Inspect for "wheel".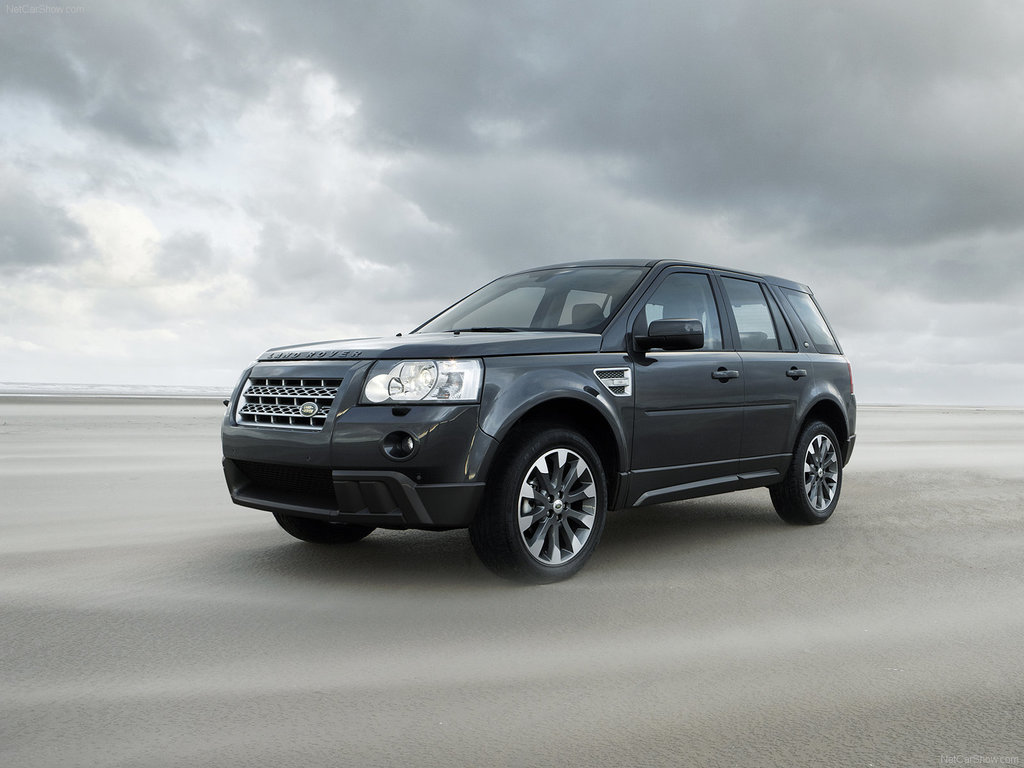
Inspection: <bbox>490, 432, 619, 569</bbox>.
